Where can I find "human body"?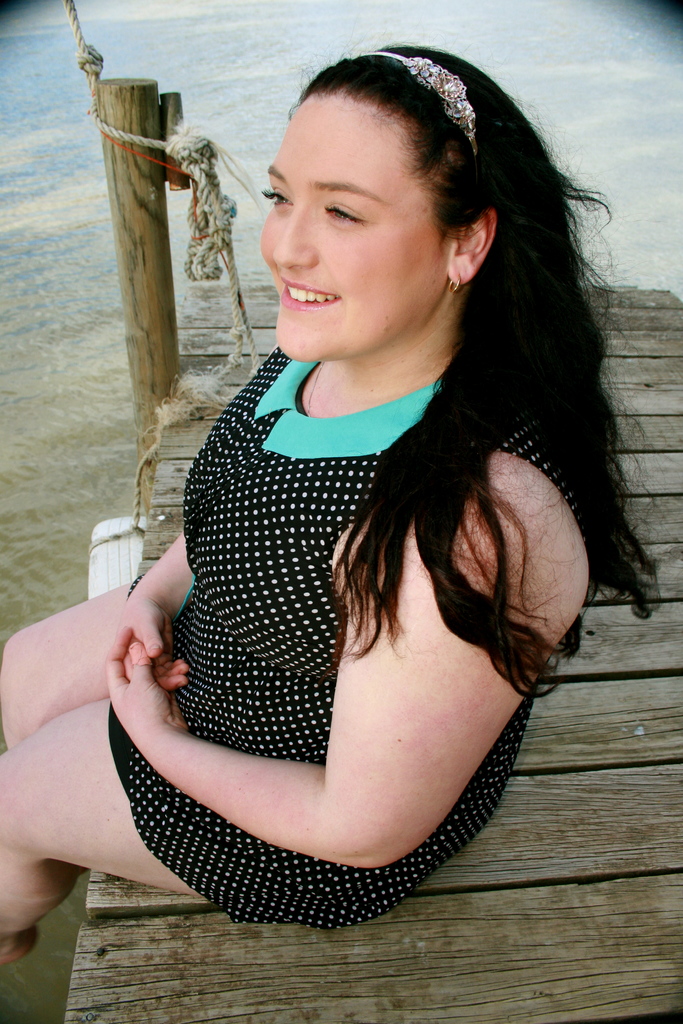
You can find it at bbox(0, 40, 655, 971).
